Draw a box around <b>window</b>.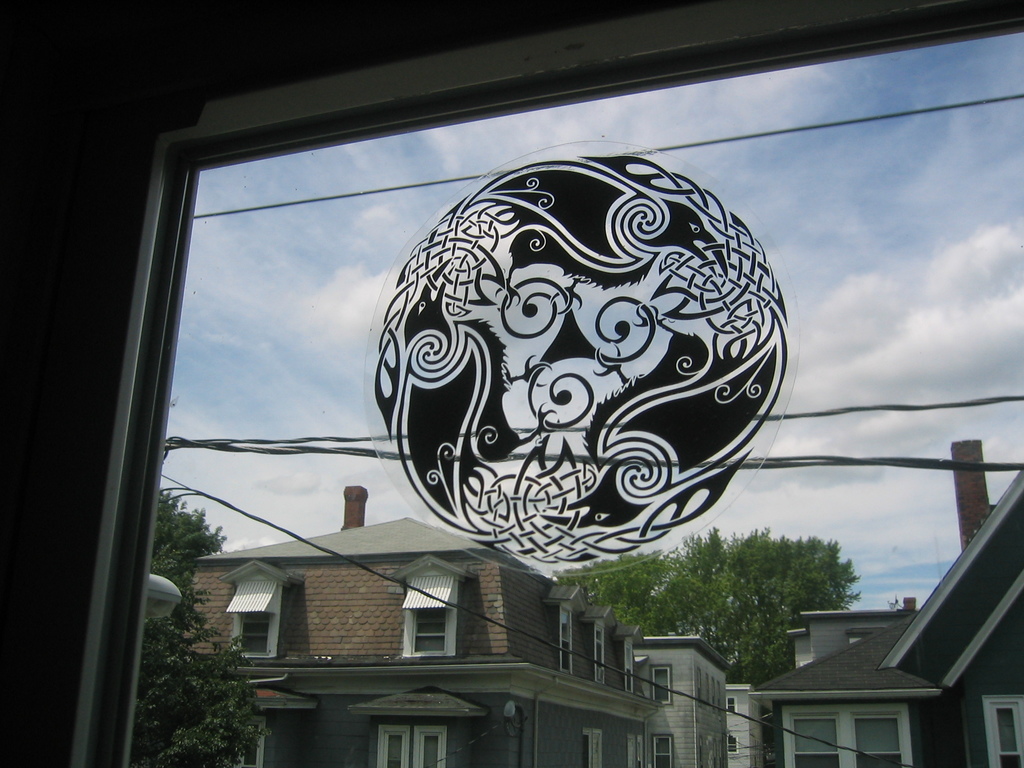
[x1=650, y1=735, x2=673, y2=767].
